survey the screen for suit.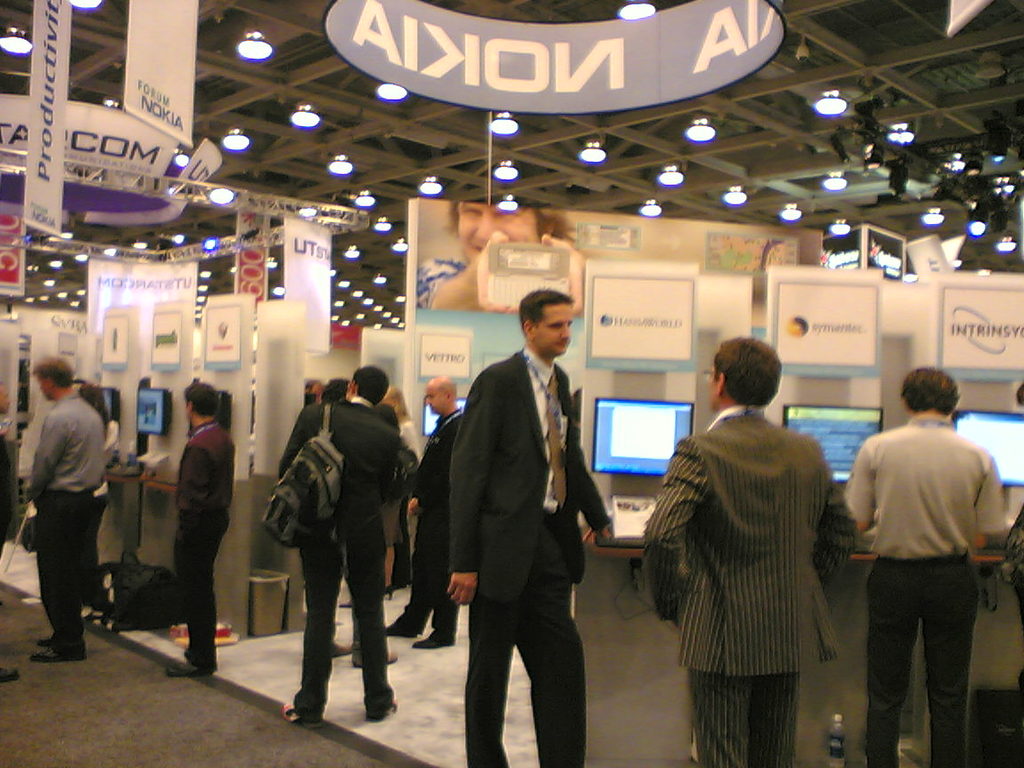
Survey found: <region>644, 403, 859, 767</region>.
